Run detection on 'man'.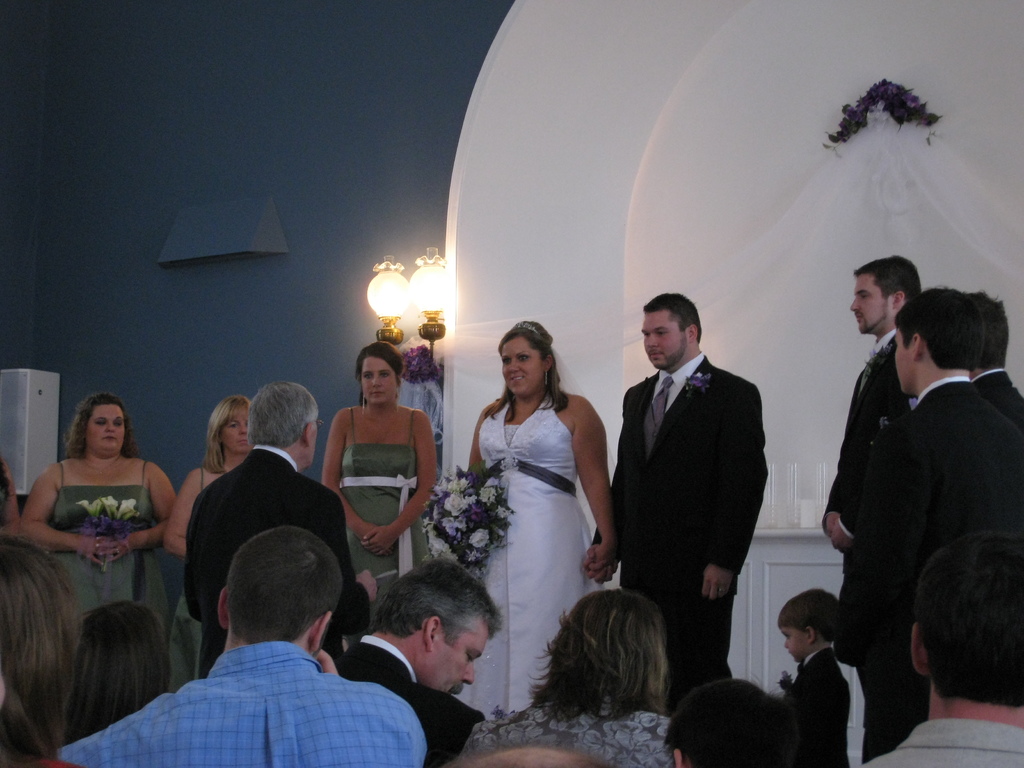
Result: [x1=853, y1=534, x2=1023, y2=767].
